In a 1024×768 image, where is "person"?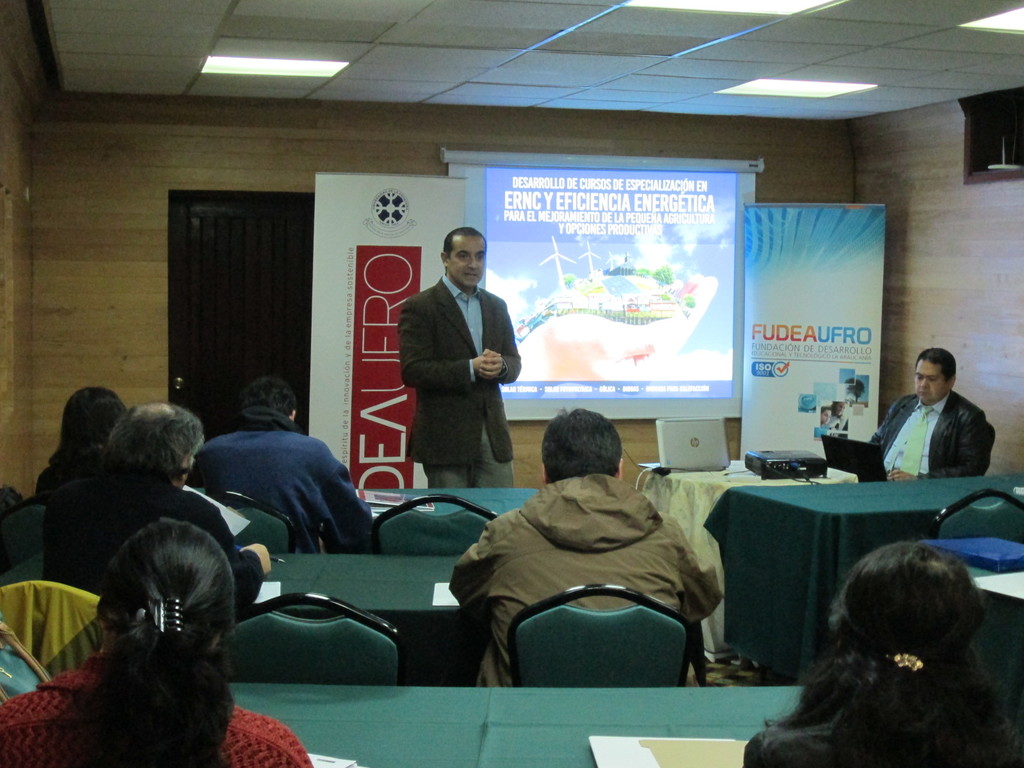
(x1=460, y1=410, x2=729, y2=685).
